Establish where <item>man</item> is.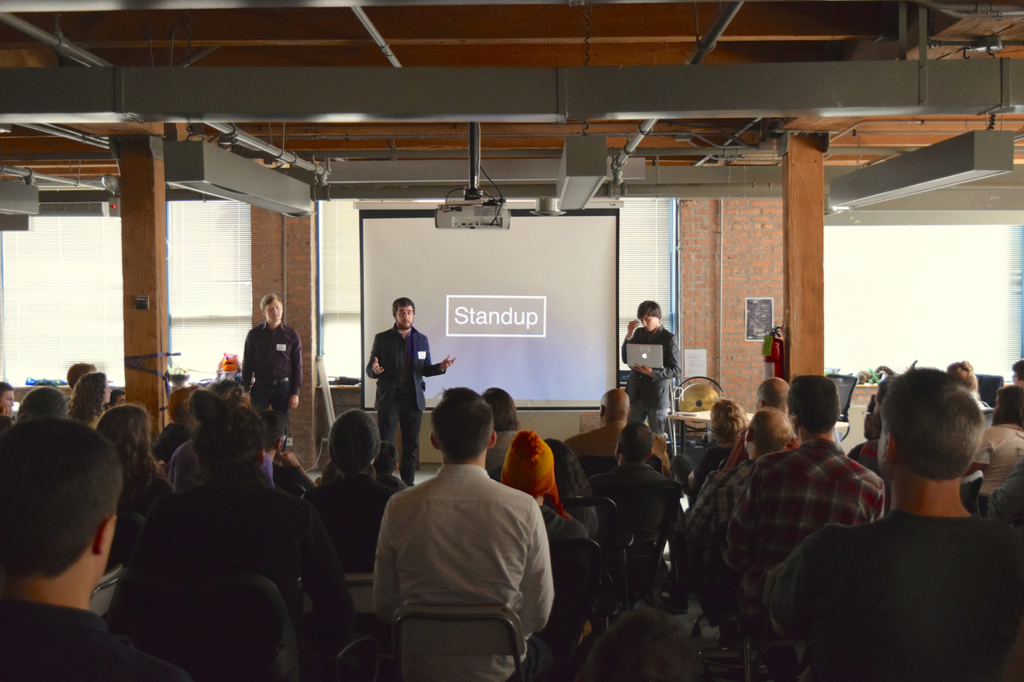
Established at bbox=(0, 385, 17, 434).
